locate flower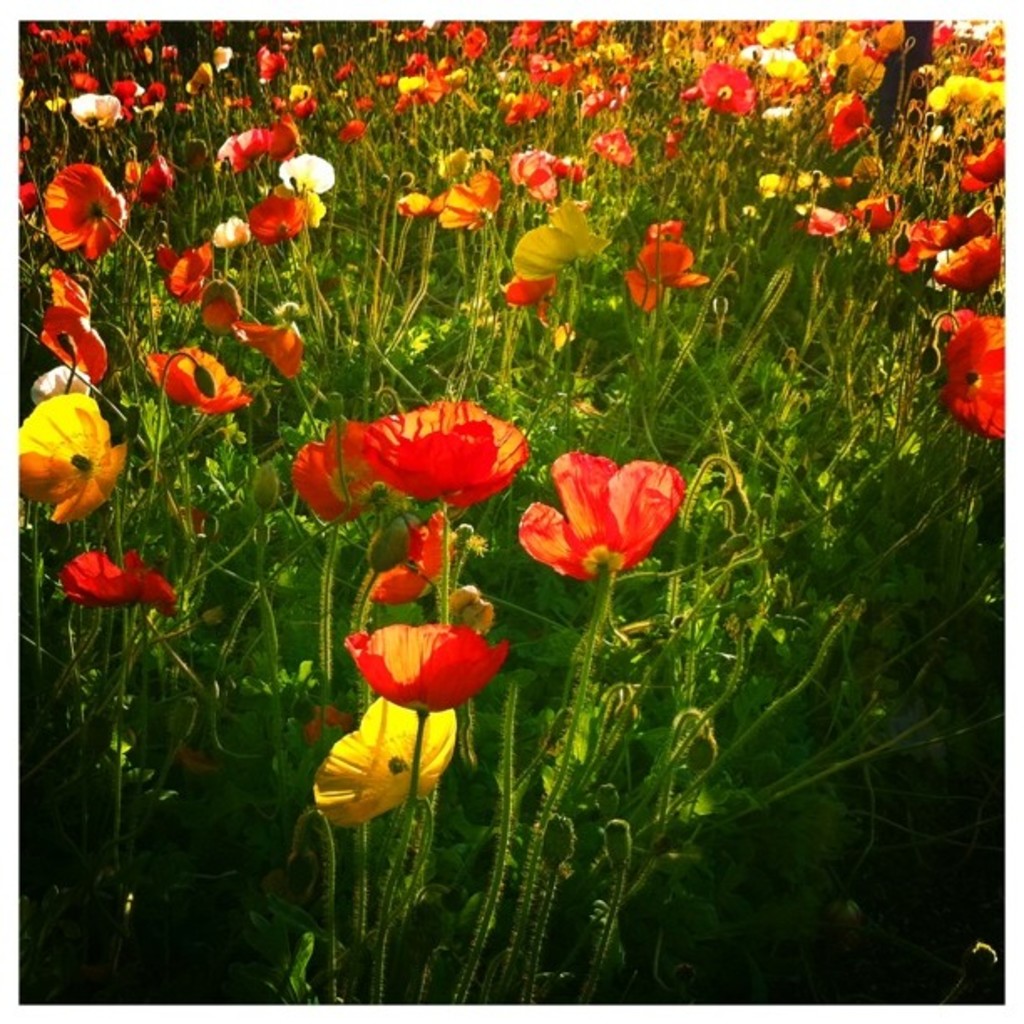
(x1=209, y1=209, x2=253, y2=246)
